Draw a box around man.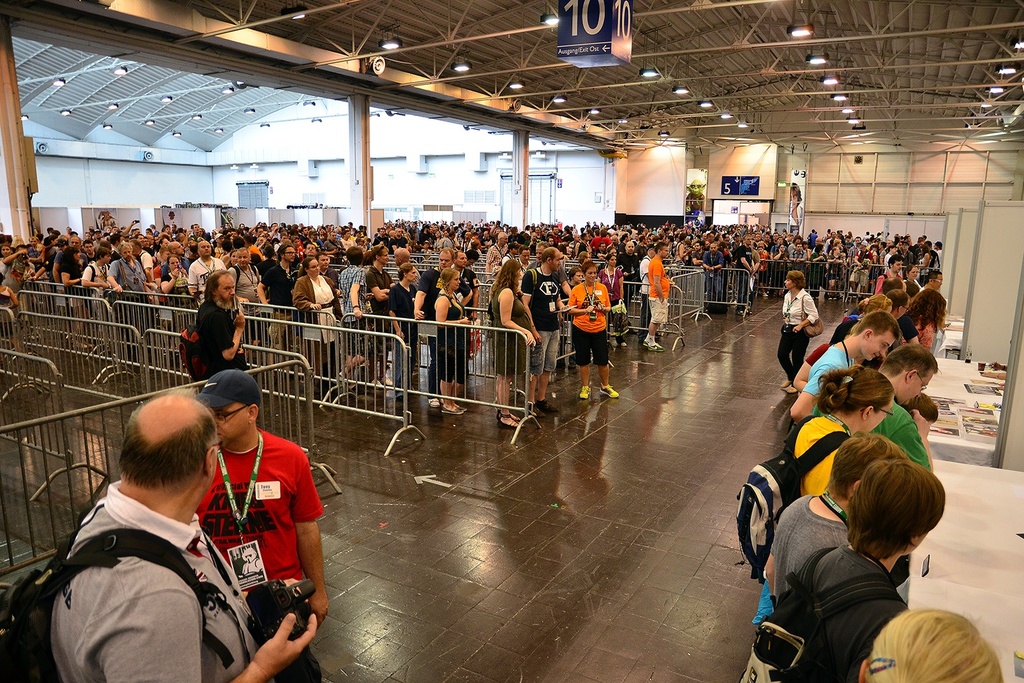
crop(51, 231, 94, 296).
